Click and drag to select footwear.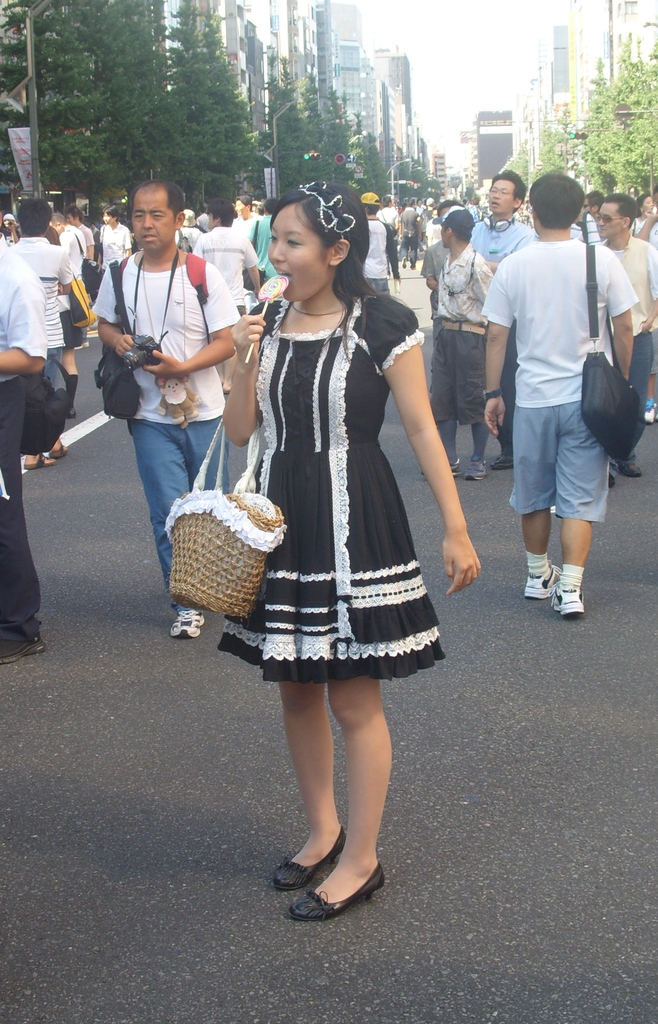
Selection: 51,444,69,461.
